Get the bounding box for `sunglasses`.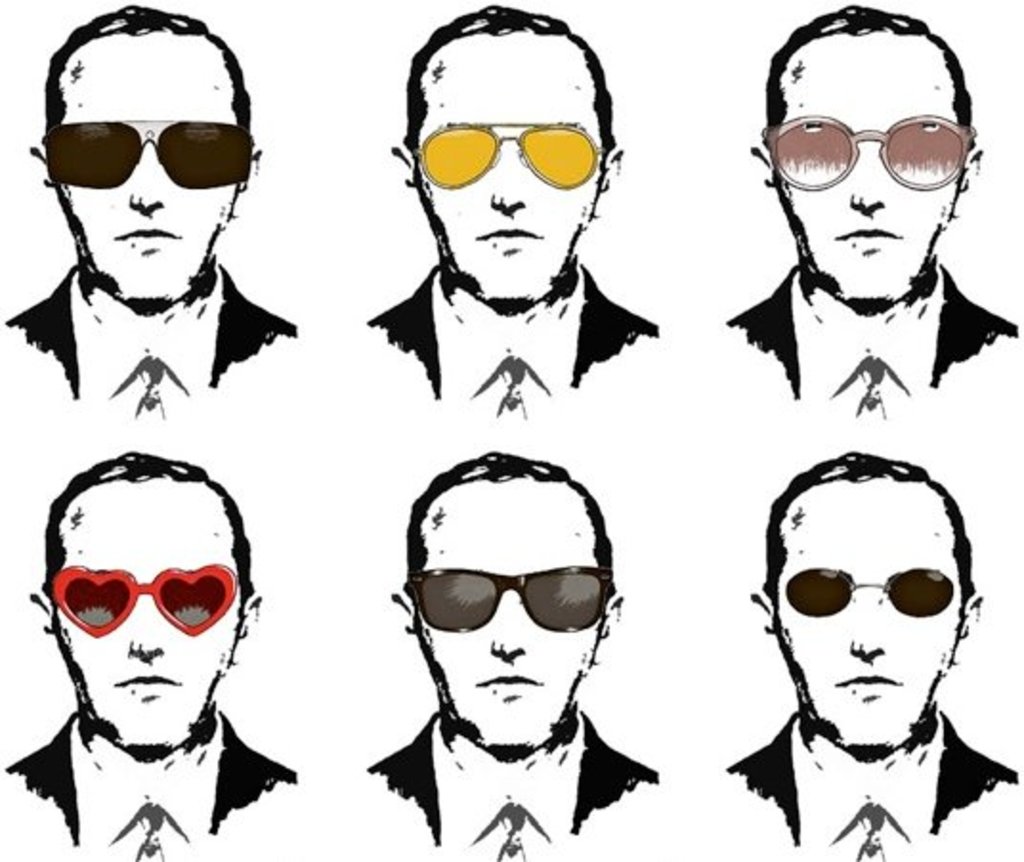
760,120,980,189.
